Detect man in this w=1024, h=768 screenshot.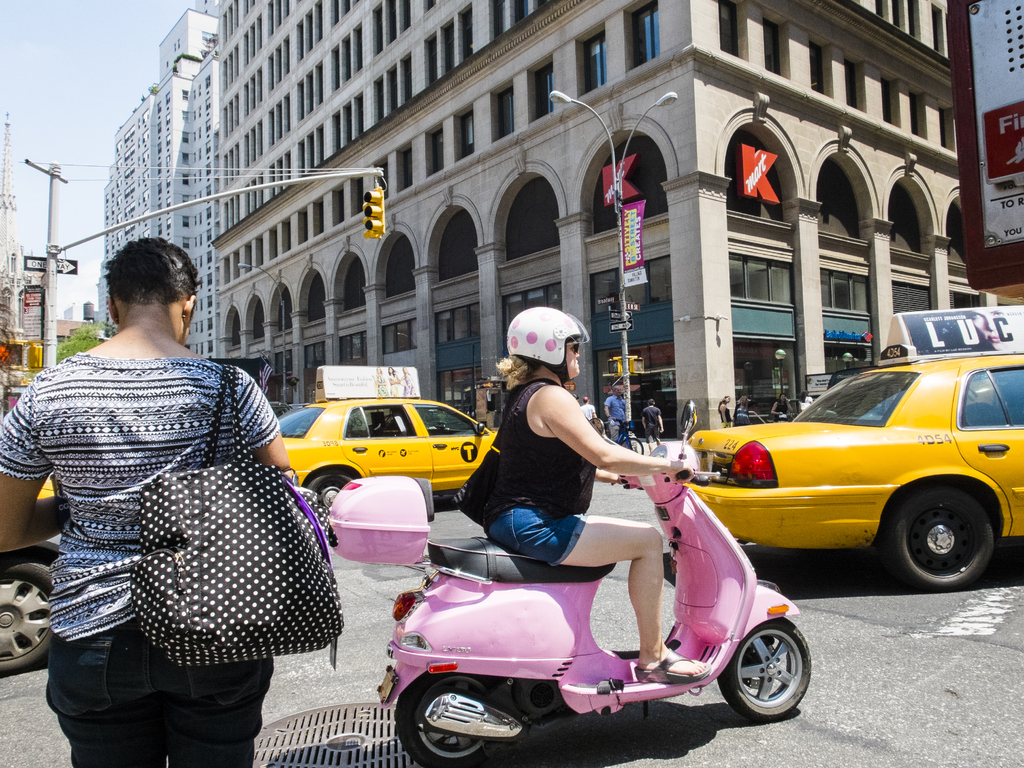
Detection: <bbox>579, 394, 600, 438</bbox>.
